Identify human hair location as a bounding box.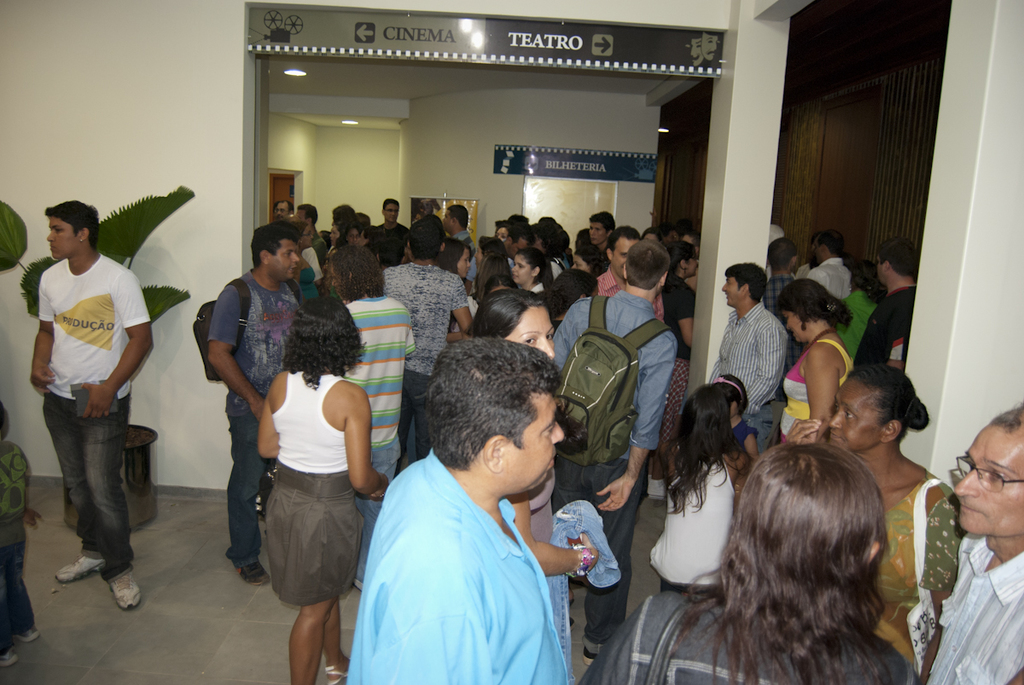
pyautogui.locateOnScreen(46, 194, 96, 241).
